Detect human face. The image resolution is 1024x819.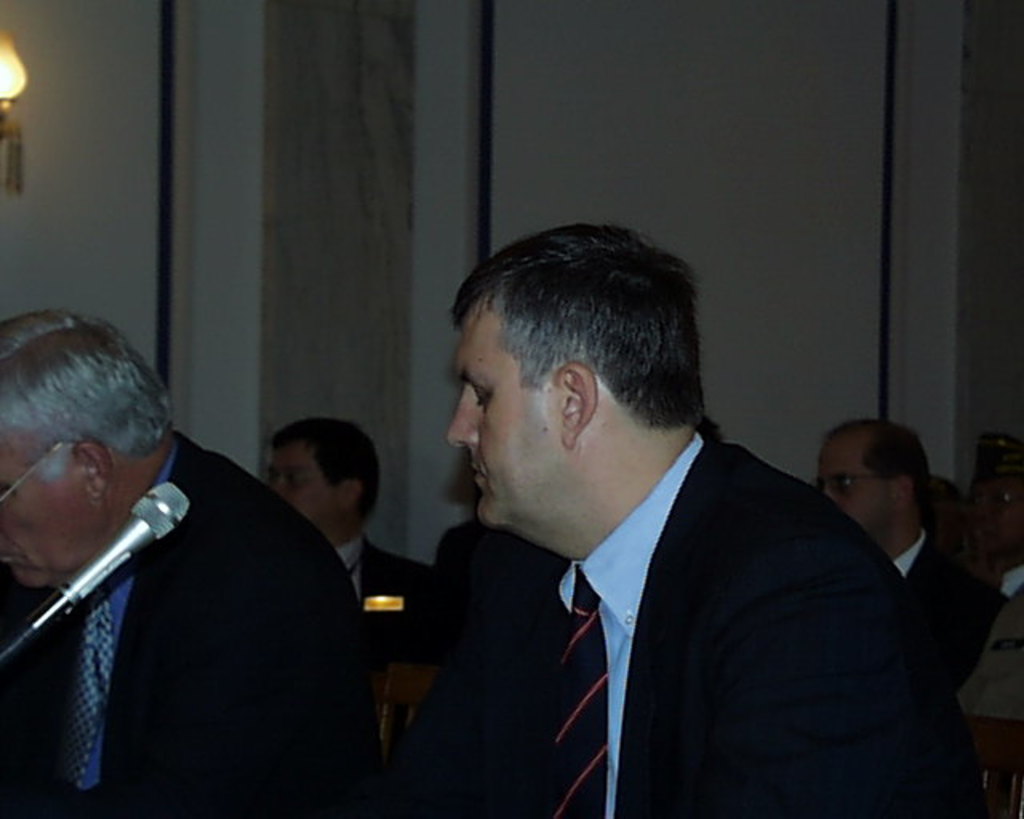
bbox(0, 417, 93, 592).
